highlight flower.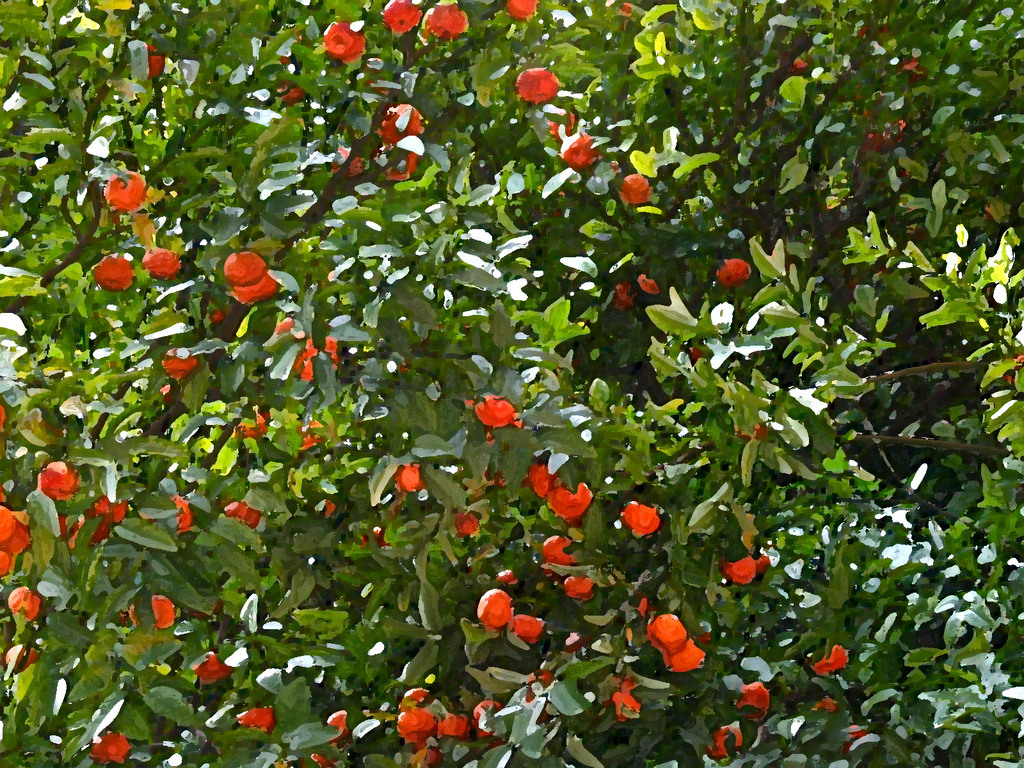
Highlighted region: crop(292, 419, 326, 451).
